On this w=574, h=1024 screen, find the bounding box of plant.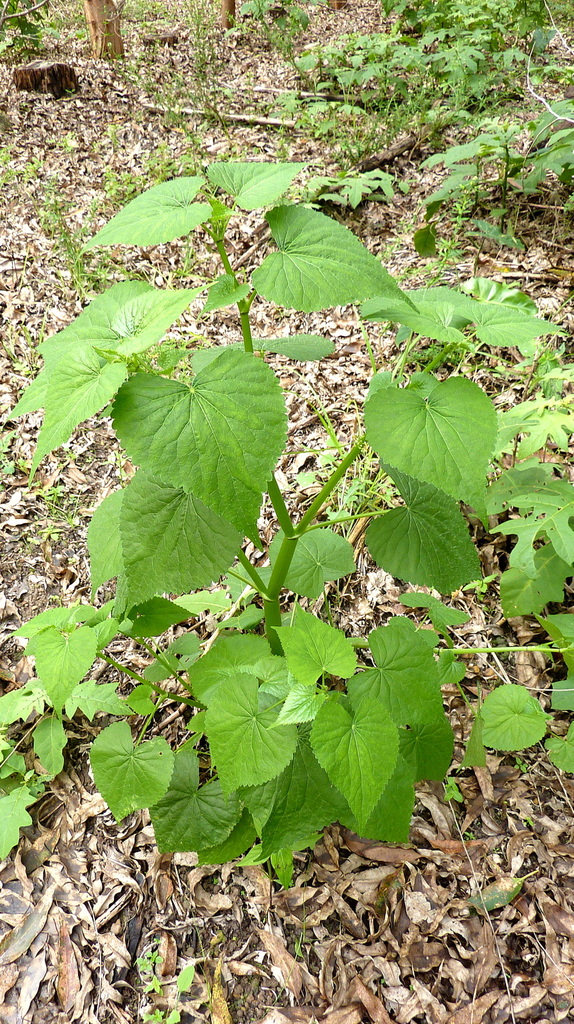
Bounding box: l=173, t=0, r=232, b=143.
